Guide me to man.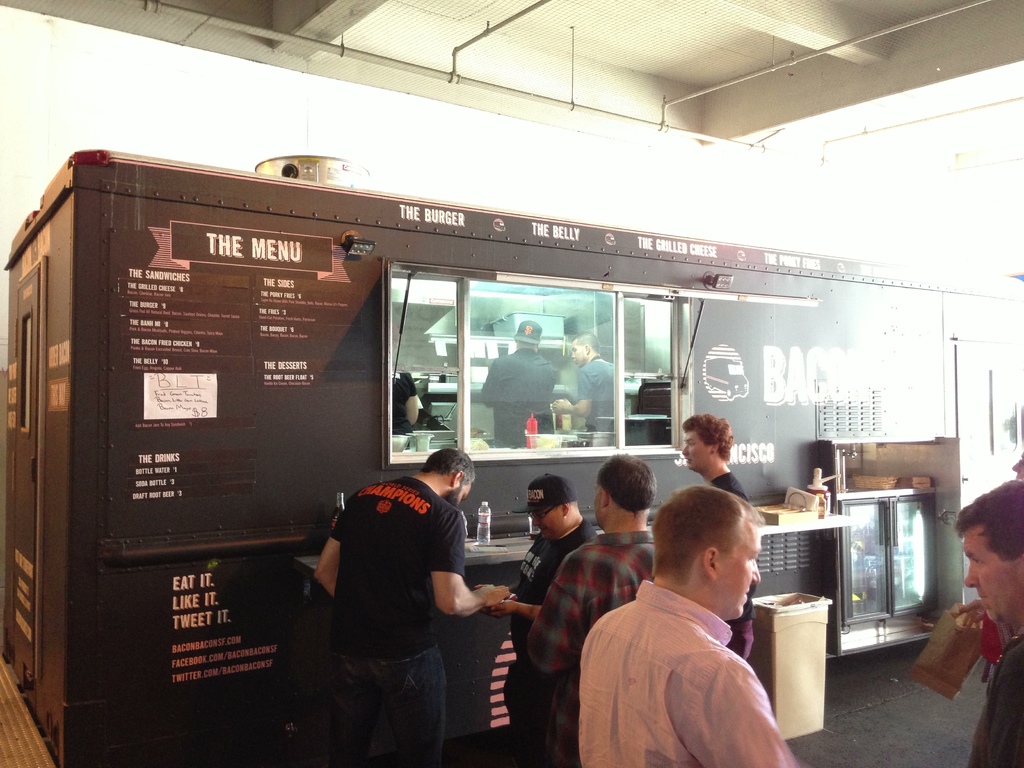
Guidance: [x1=476, y1=474, x2=600, y2=767].
